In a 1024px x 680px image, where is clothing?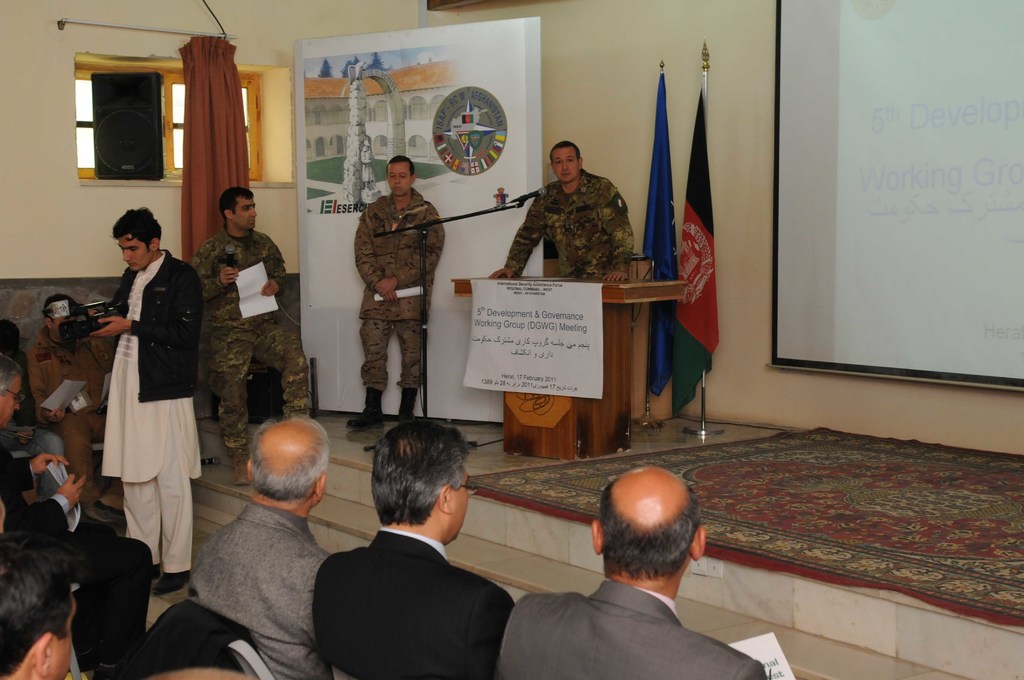
bbox=(313, 528, 513, 679).
